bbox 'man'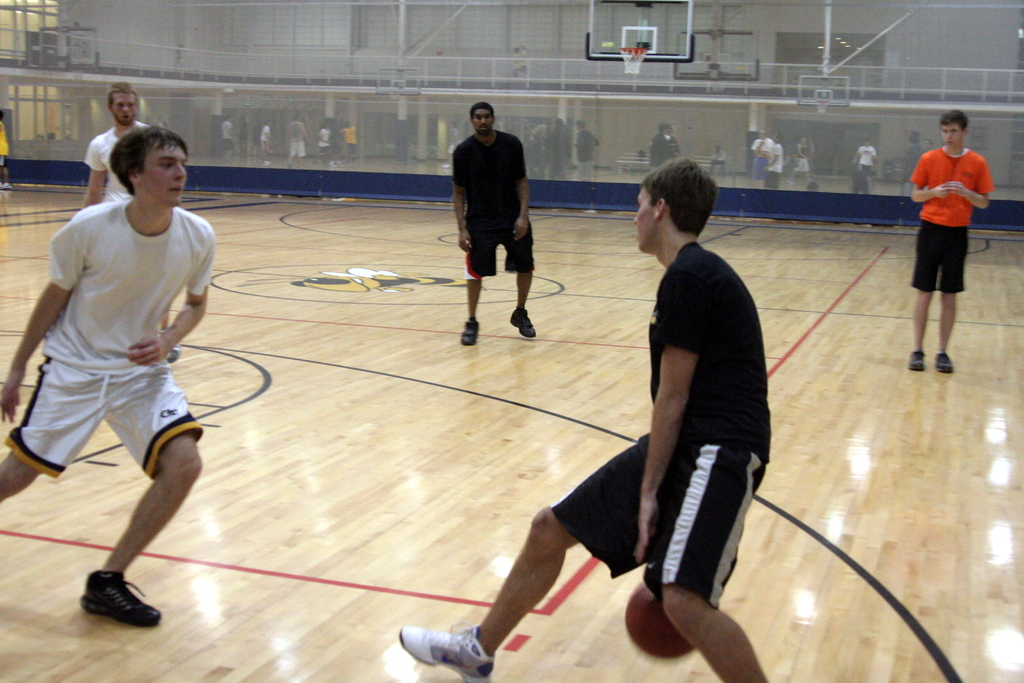
l=901, t=111, r=991, b=372
